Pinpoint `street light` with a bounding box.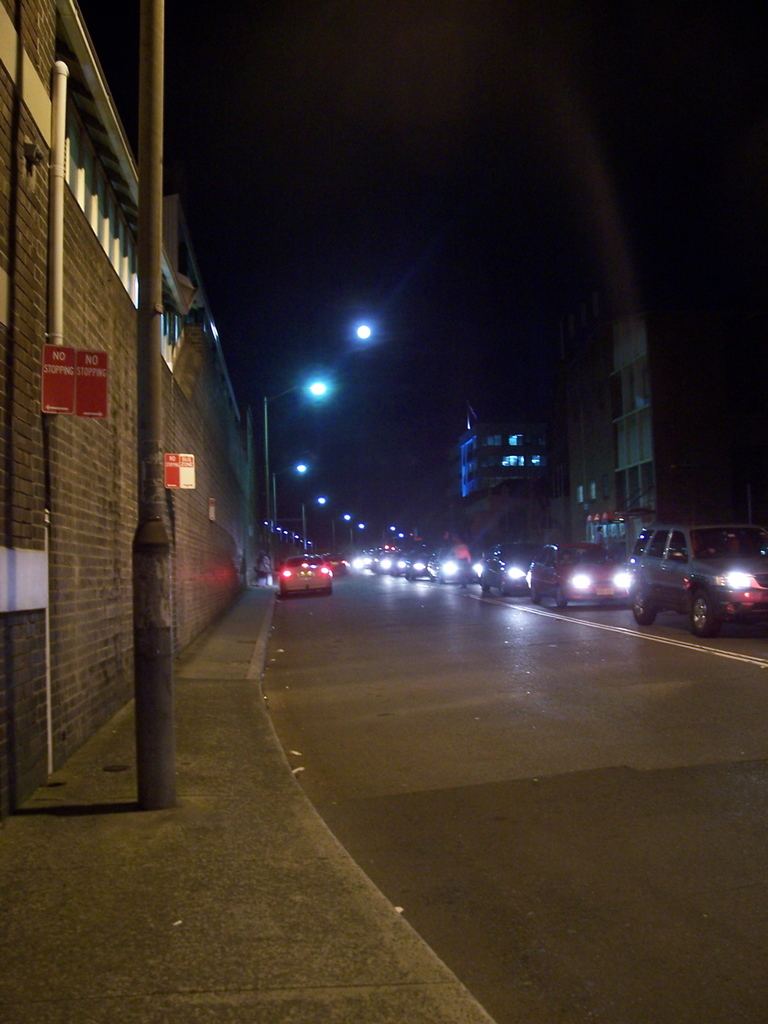
[x1=250, y1=375, x2=325, y2=573].
